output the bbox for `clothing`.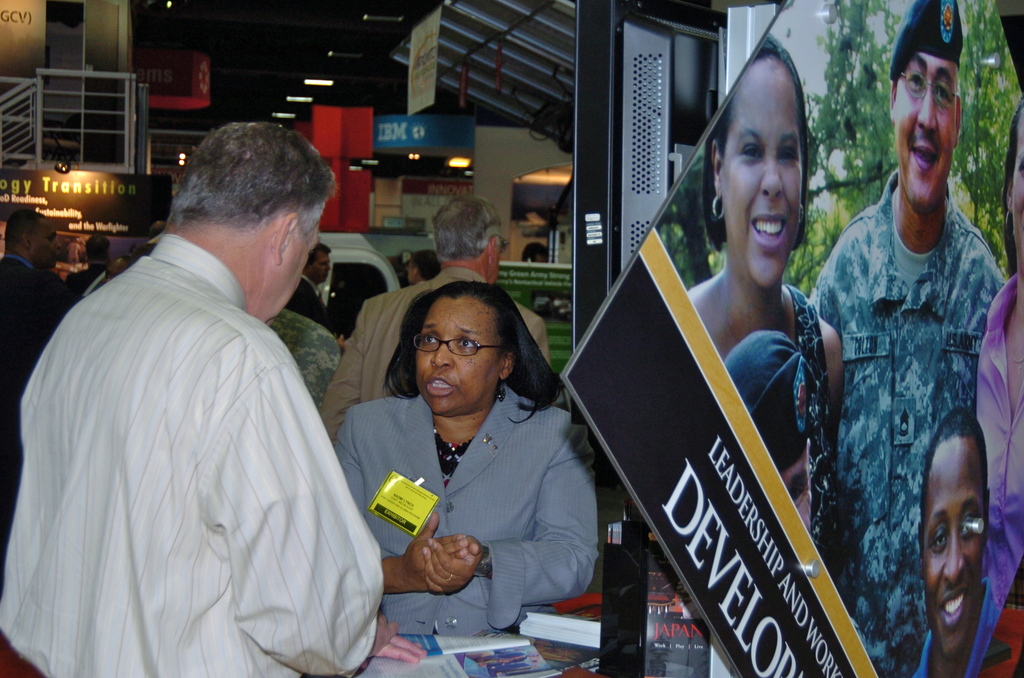
pyautogui.locateOnScreen(806, 171, 1008, 677).
